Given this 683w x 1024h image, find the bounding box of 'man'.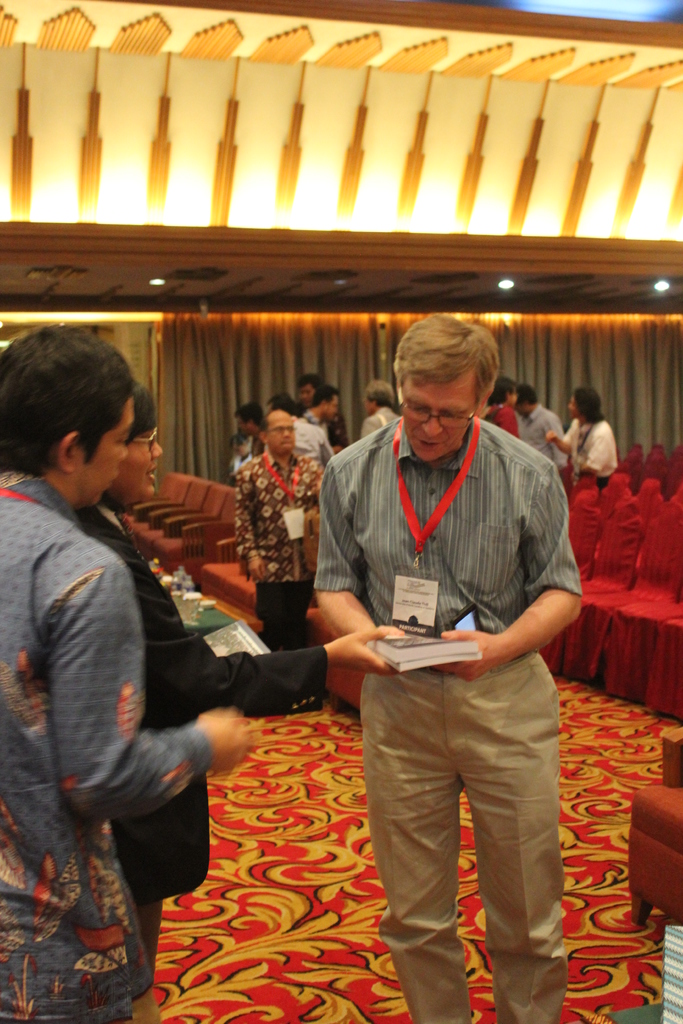
crop(514, 384, 569, 469).
